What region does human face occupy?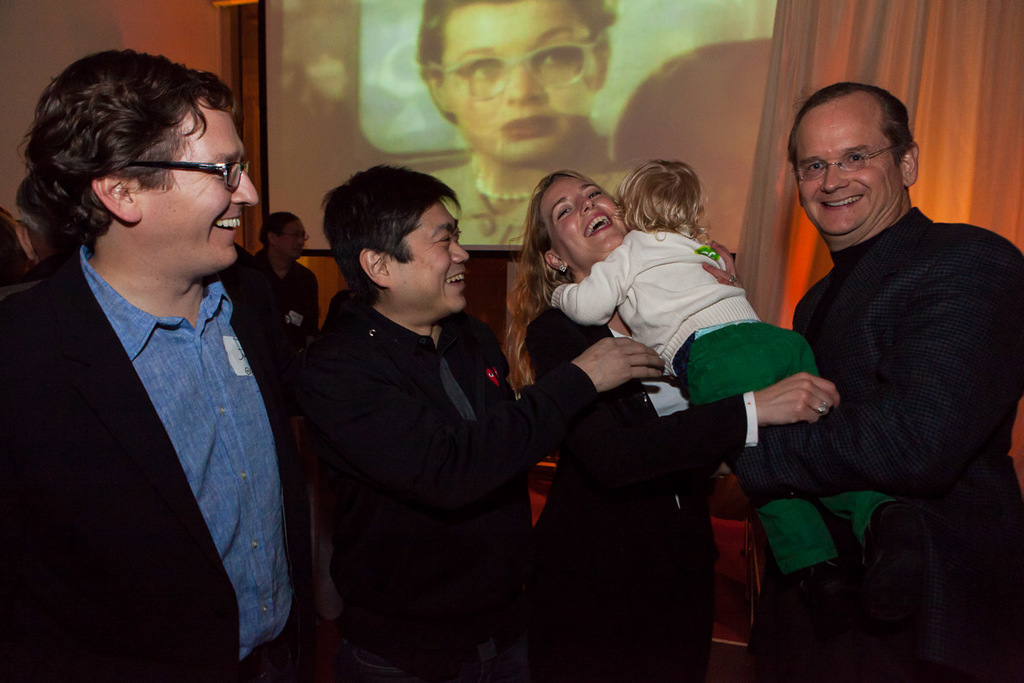
[left=548, top=175, right=622, bottom=264].
